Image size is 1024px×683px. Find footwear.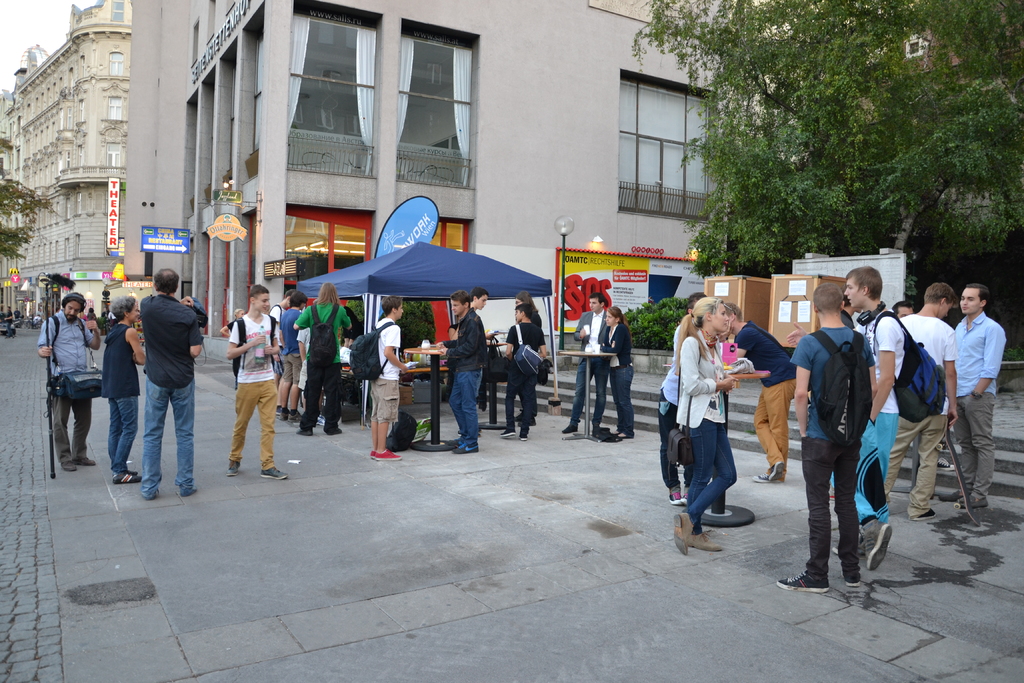
x1=829 y1=532 x2=865 y2=559.
